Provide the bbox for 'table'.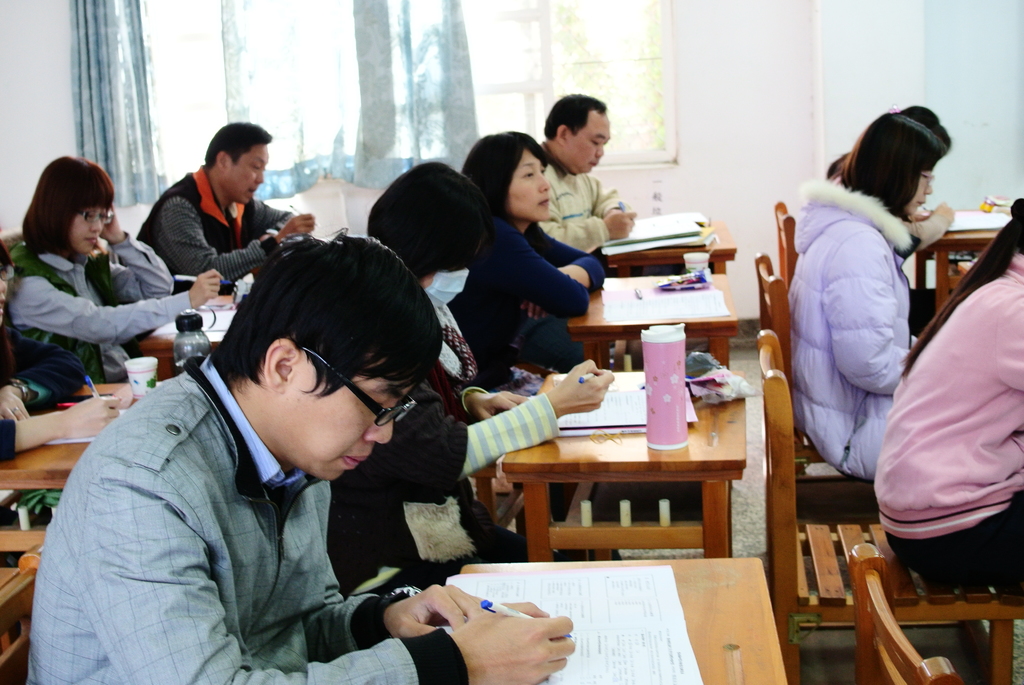
604,217,732,274.
